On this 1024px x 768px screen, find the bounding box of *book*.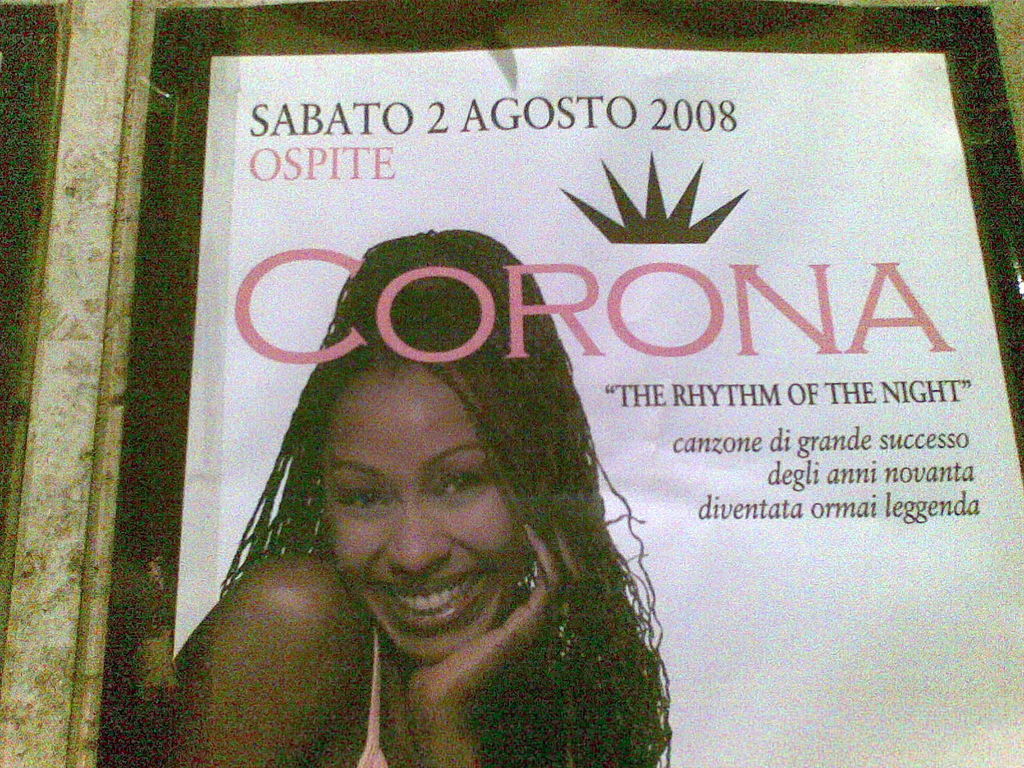
Bounding box: 0/0/1023/767.
